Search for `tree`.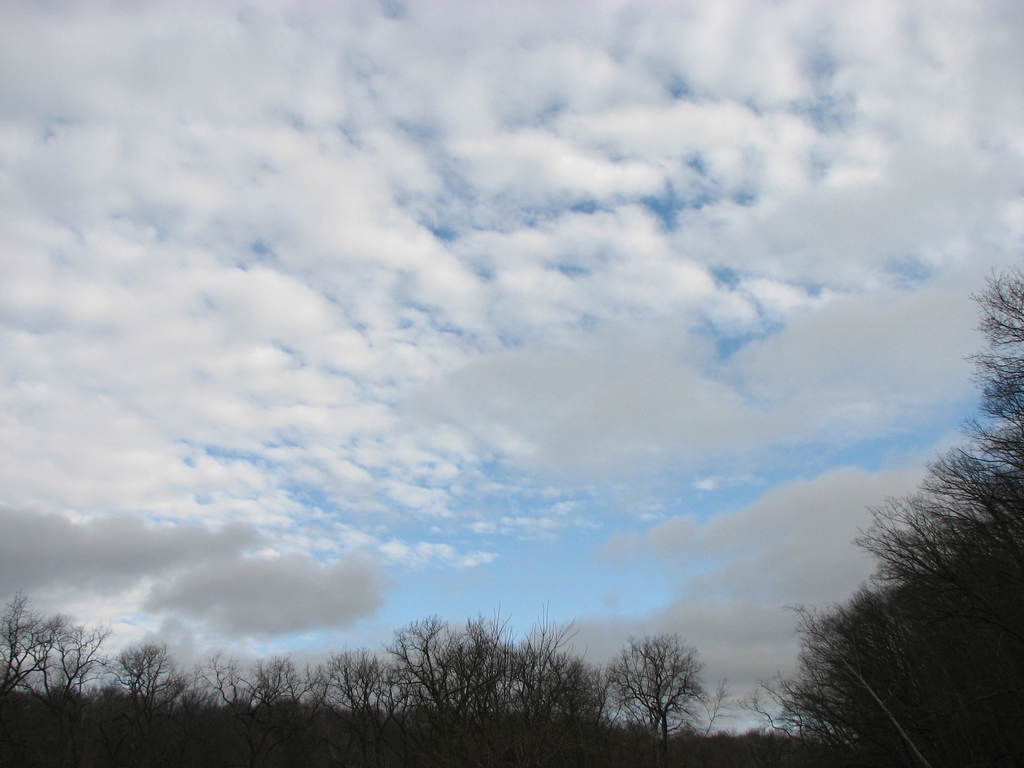
Found at [x1=528, y1=657, x2=623, y2=767].
